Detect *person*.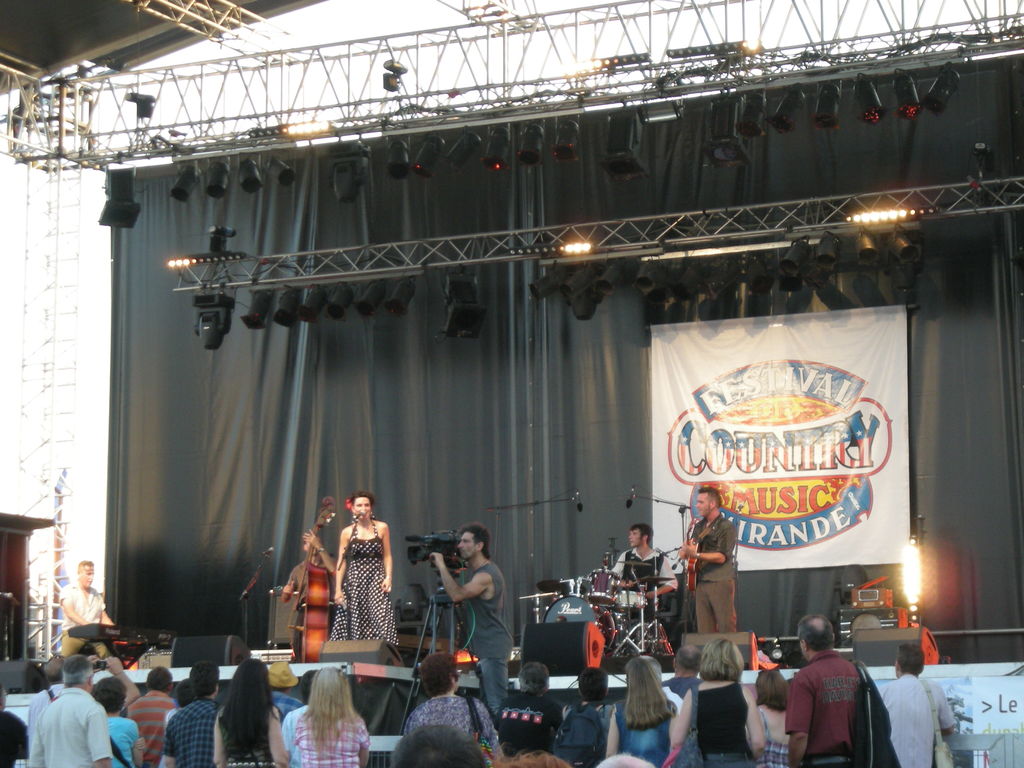
Detected at <bbox>406, 647, 500, 748</bbox>.
